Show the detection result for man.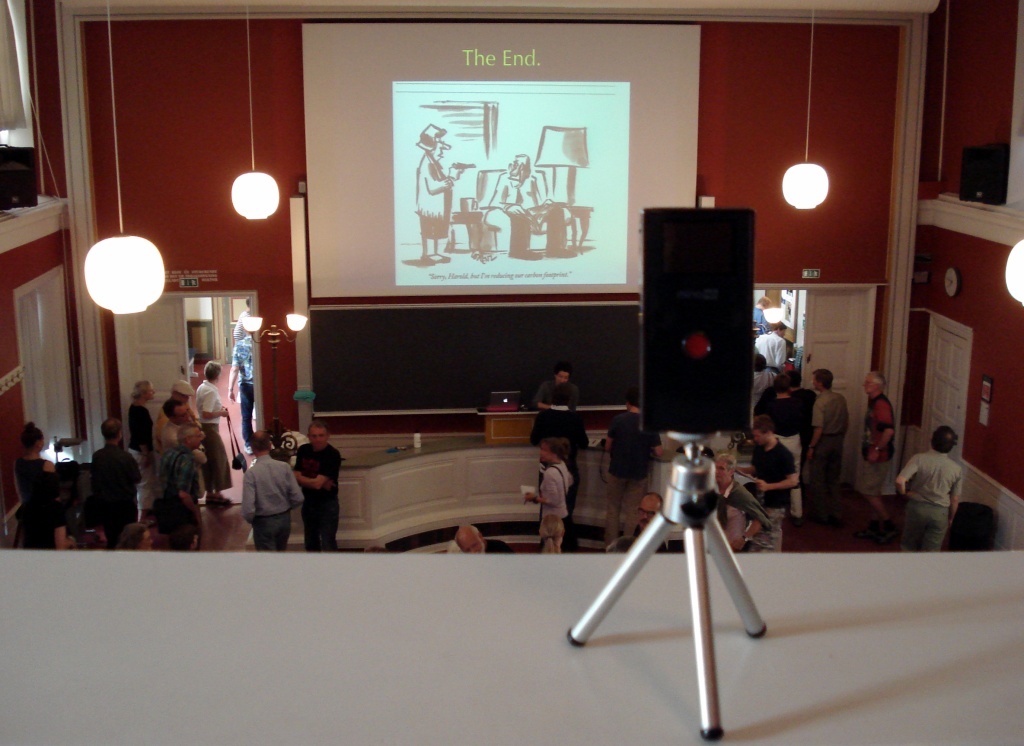
Rect(852, 369, 900, 547).
